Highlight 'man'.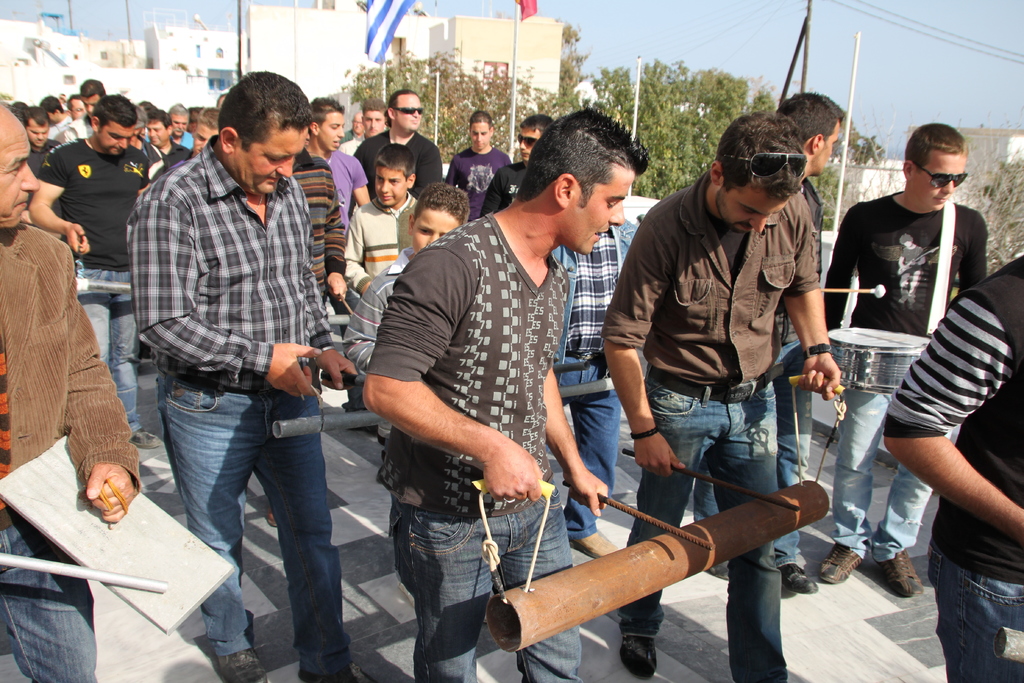
Highlighted region: {"x1": 362, "y1": 99, "x2": 647, "y2": 682}.
